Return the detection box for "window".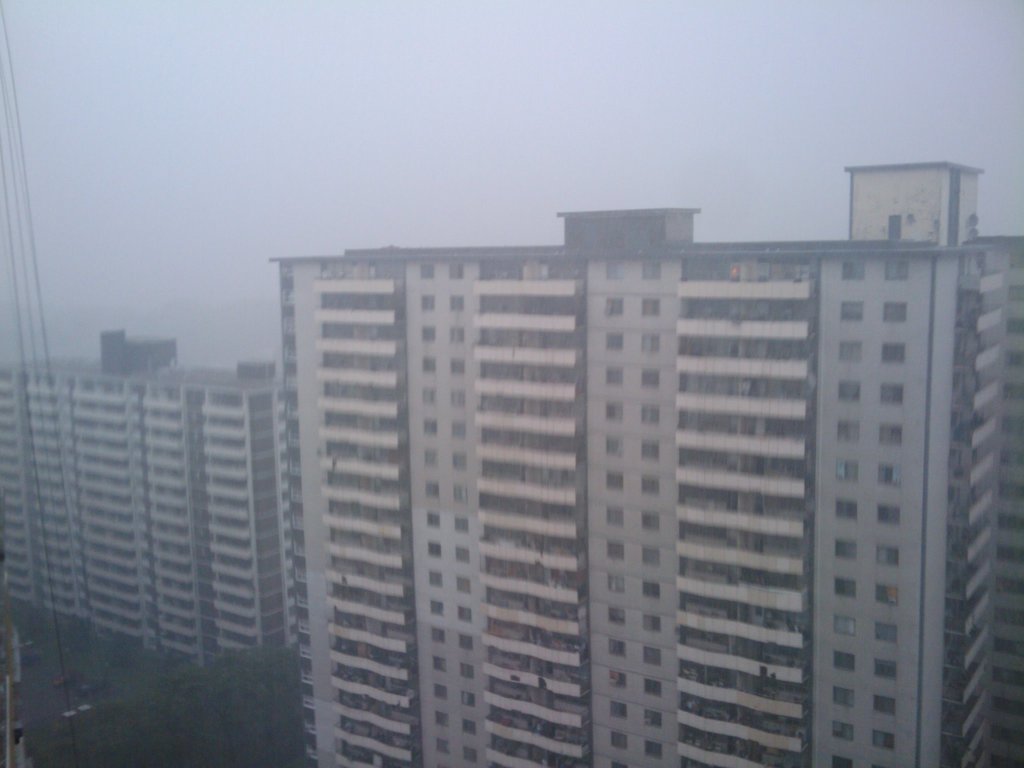
rect(431, 709, 452, 730).
